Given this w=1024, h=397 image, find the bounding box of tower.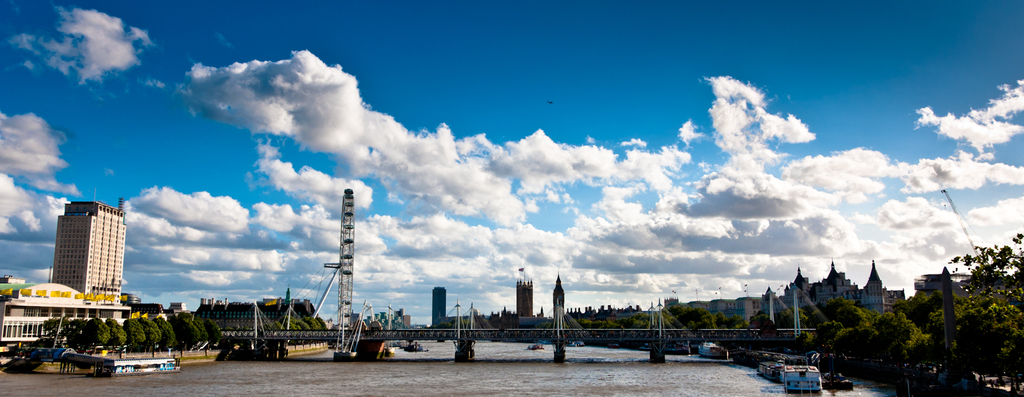
x1=552, y1=273, x2=568, y2=330.
